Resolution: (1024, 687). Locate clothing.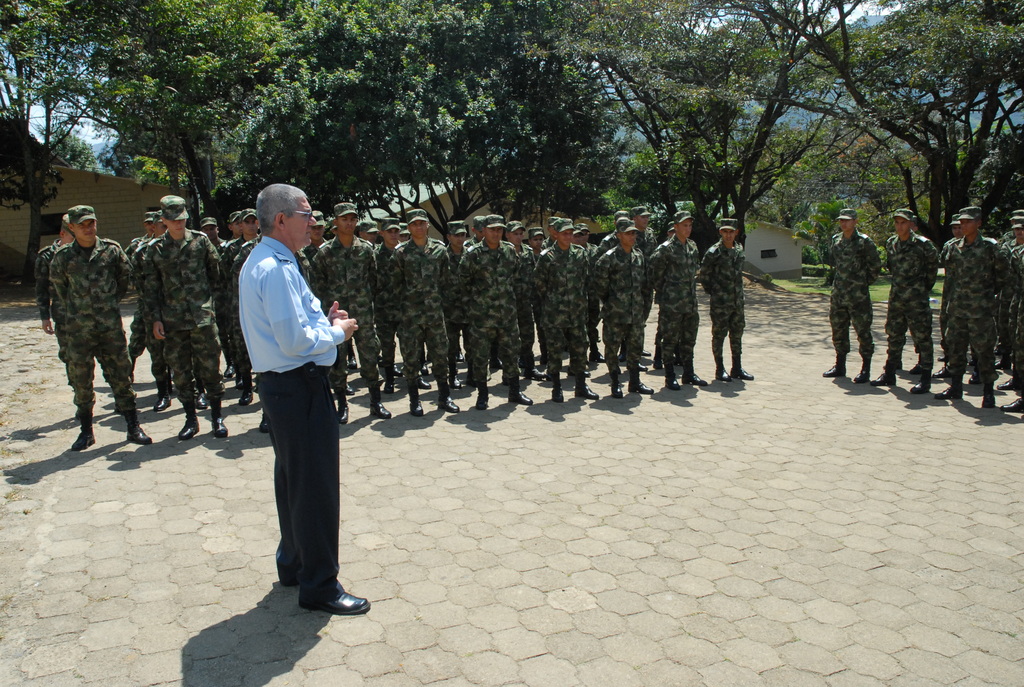
[588,242,648,378].
